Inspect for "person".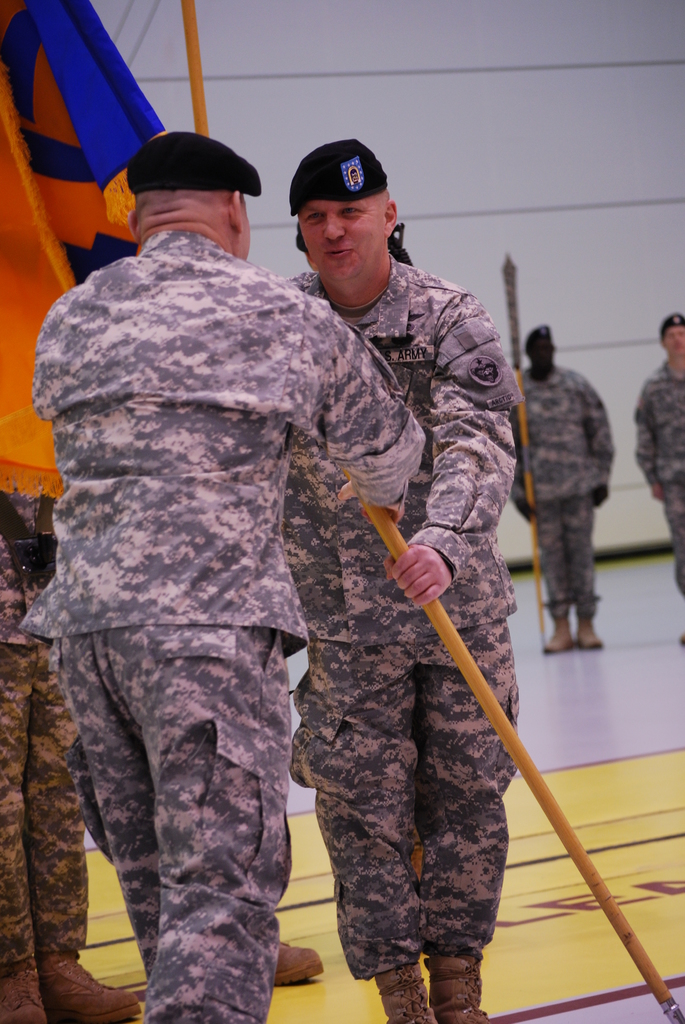
Inspection: pyautogui.locateOnScreen(15, 134, 427, 1023).
